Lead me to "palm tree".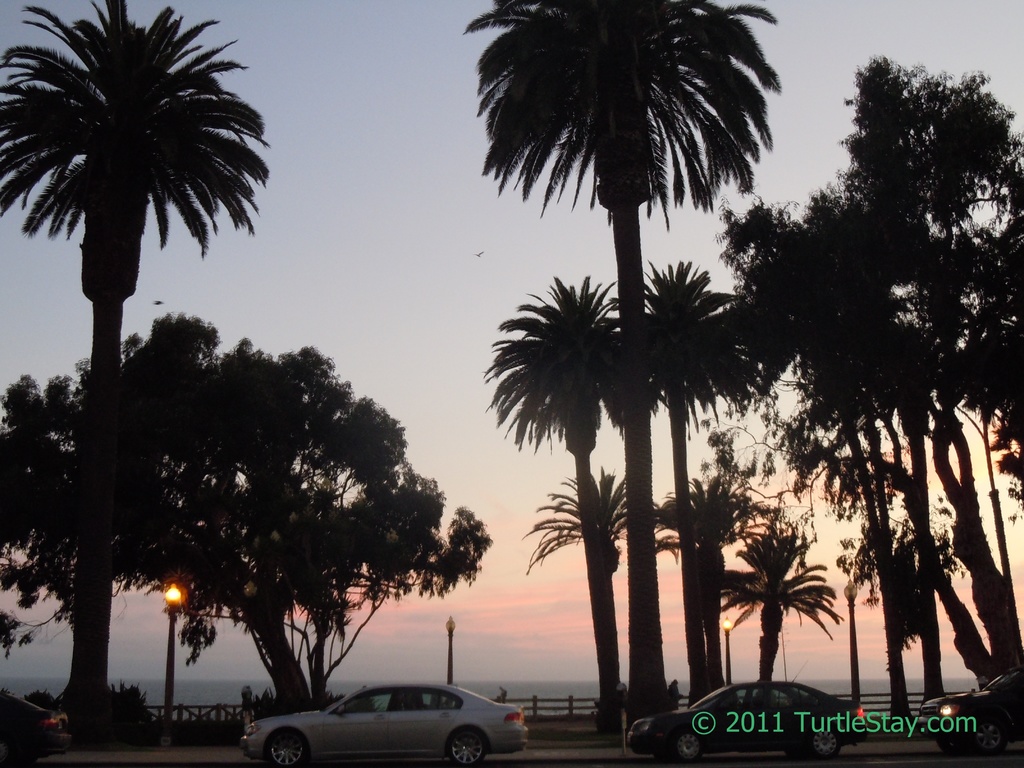
Lead to l=485, t=275, r=627, b=715.
